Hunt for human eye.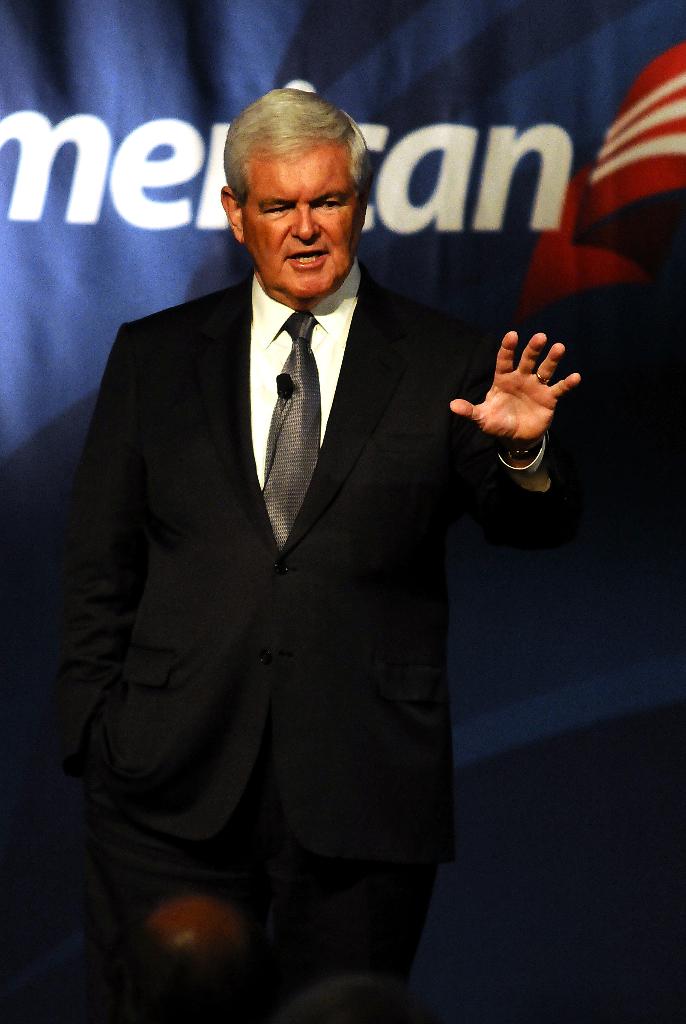
Hunted down at bbox=(316, 189, 349, 212).
